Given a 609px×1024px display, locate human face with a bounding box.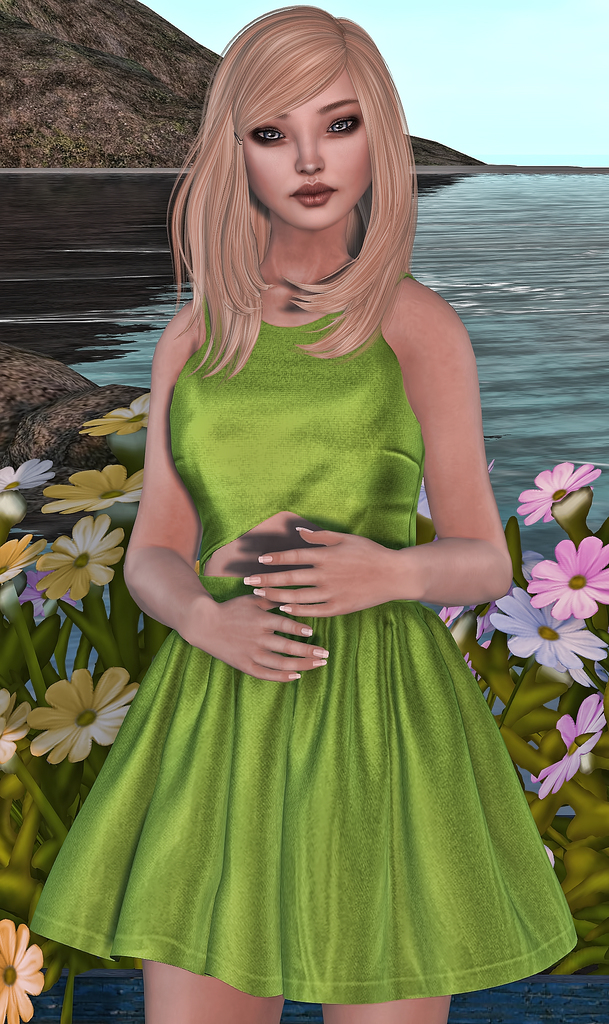
Located: (247,70,369,226).
